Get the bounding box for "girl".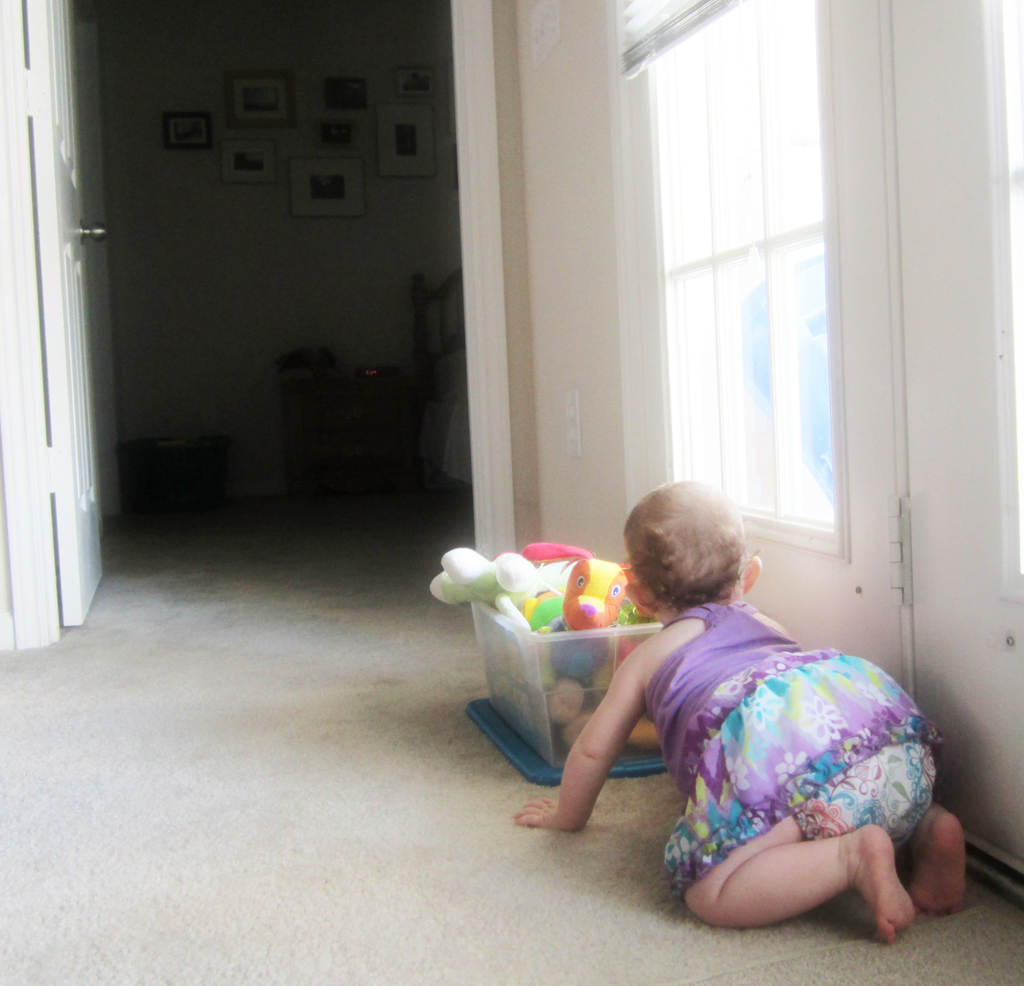
{"left": 509, "top": 481, "right": 966, "bottom": 948}.
